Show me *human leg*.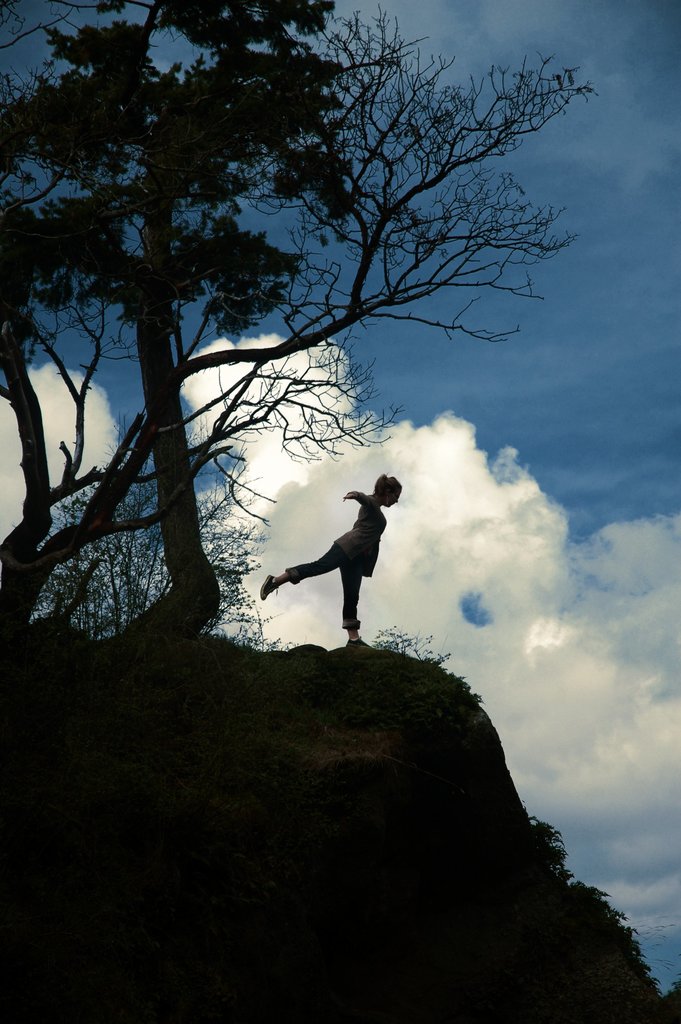
*human leg* is here: [x1=343, y1=554, x2=366, y2=646].
